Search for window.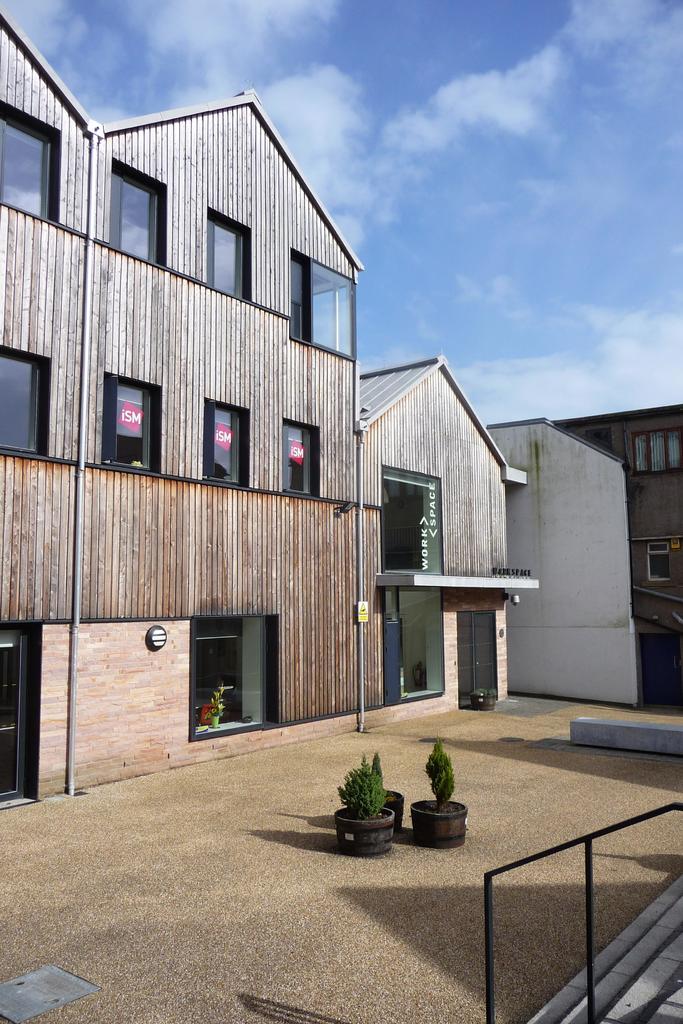
Found at BBox(279, 415, 321, 497).
